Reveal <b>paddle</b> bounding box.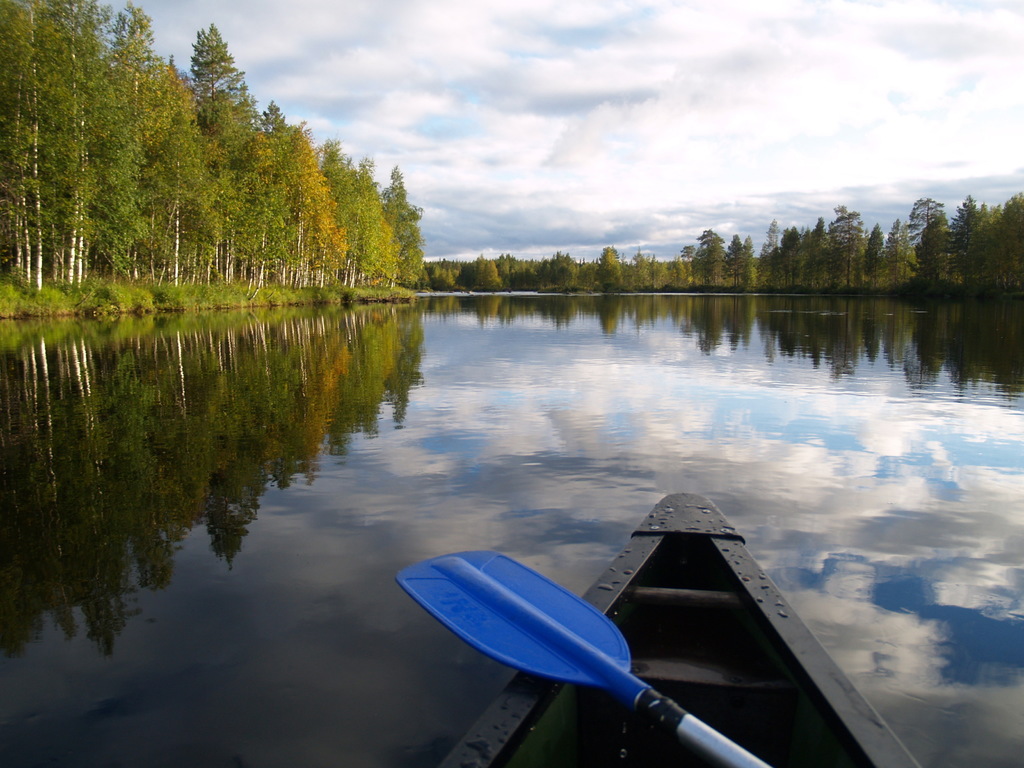
Revealed: bbox=[394, 548, 778, 767].
